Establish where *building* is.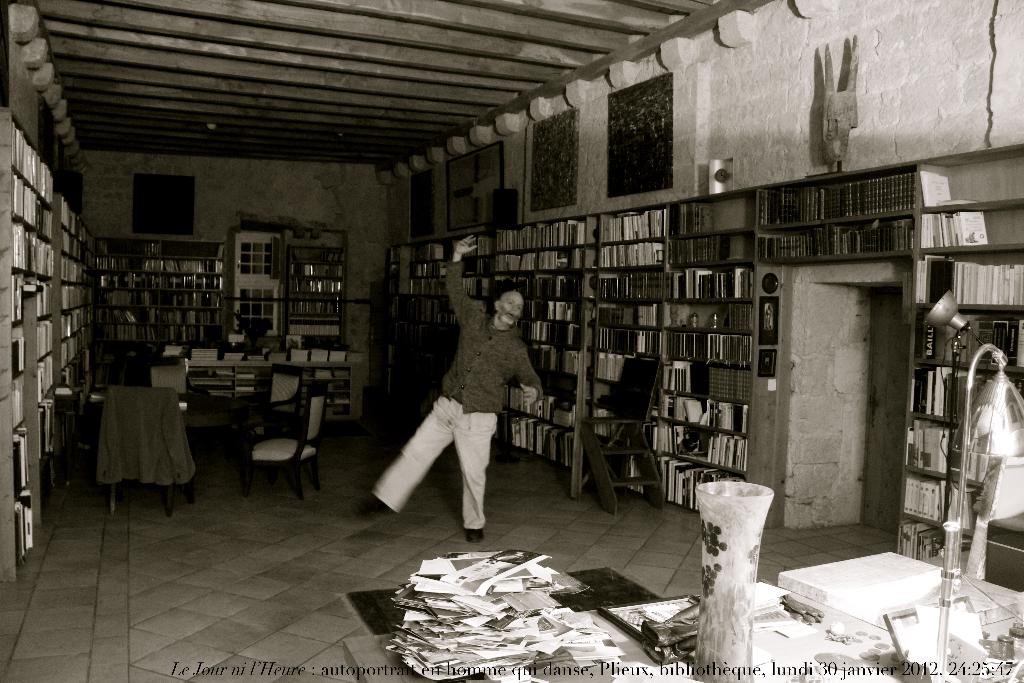
Established at pyautogui.locateOnScreen(0, 4, 1020, 680).
